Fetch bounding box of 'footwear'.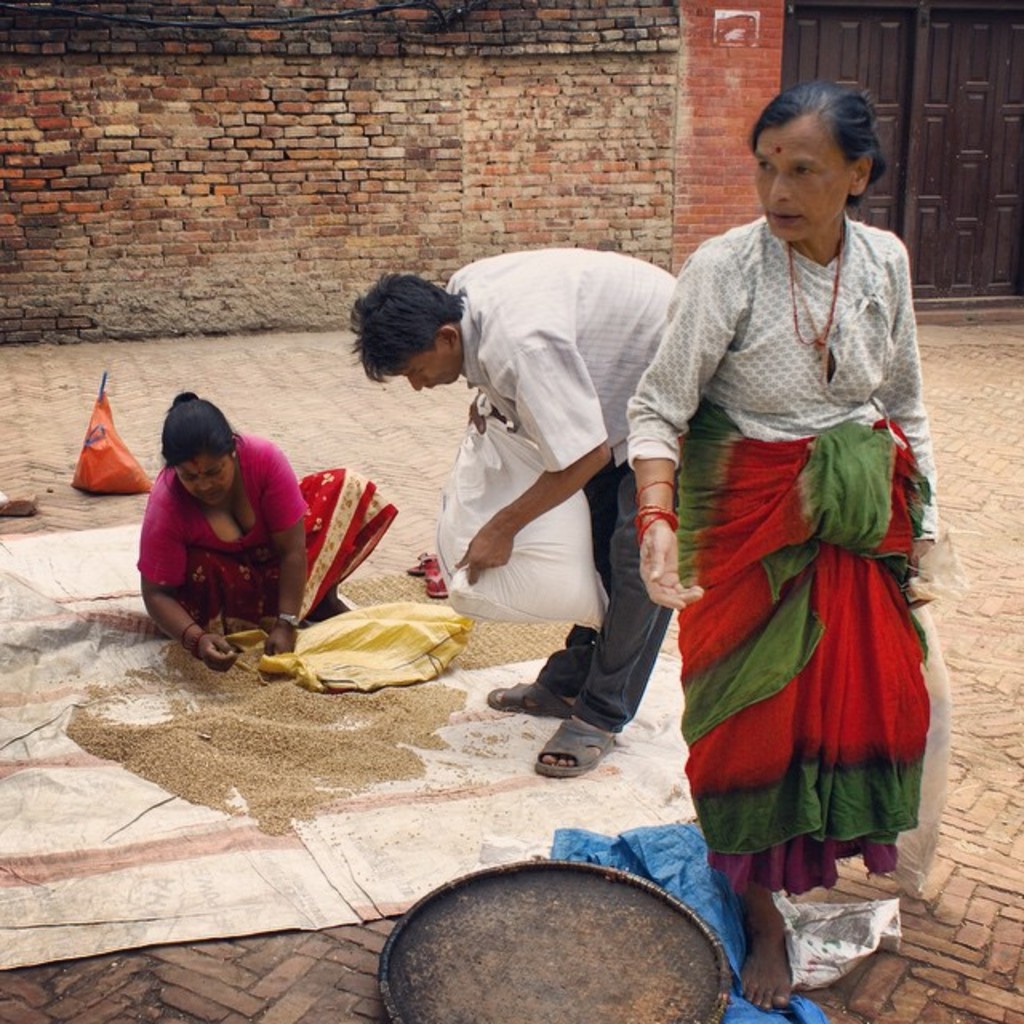
Bbox: <region>485, 678, 574, 720</region>.
